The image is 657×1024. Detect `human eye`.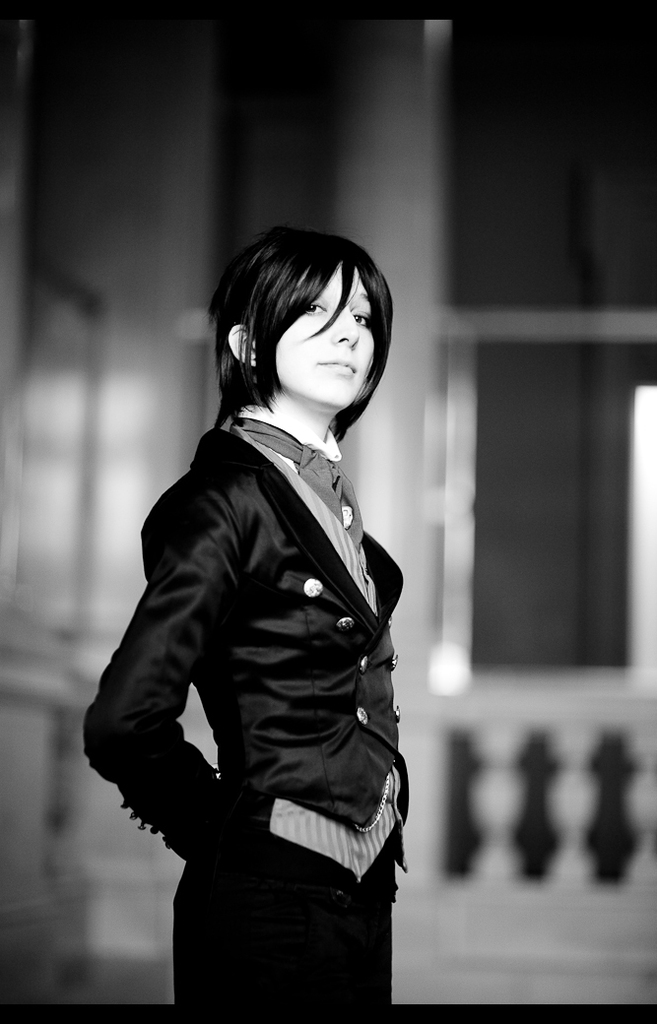
Detection: <bbox>302, 299, 325, 317</bbox>.
